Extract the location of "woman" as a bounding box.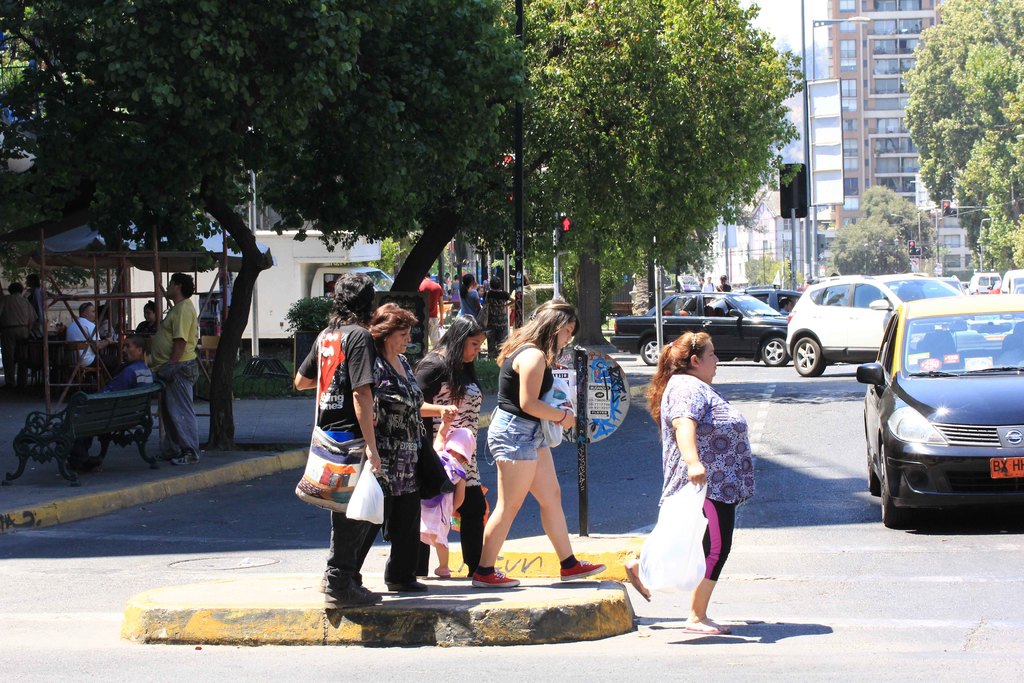
detection(478, 300, 579, 586).
